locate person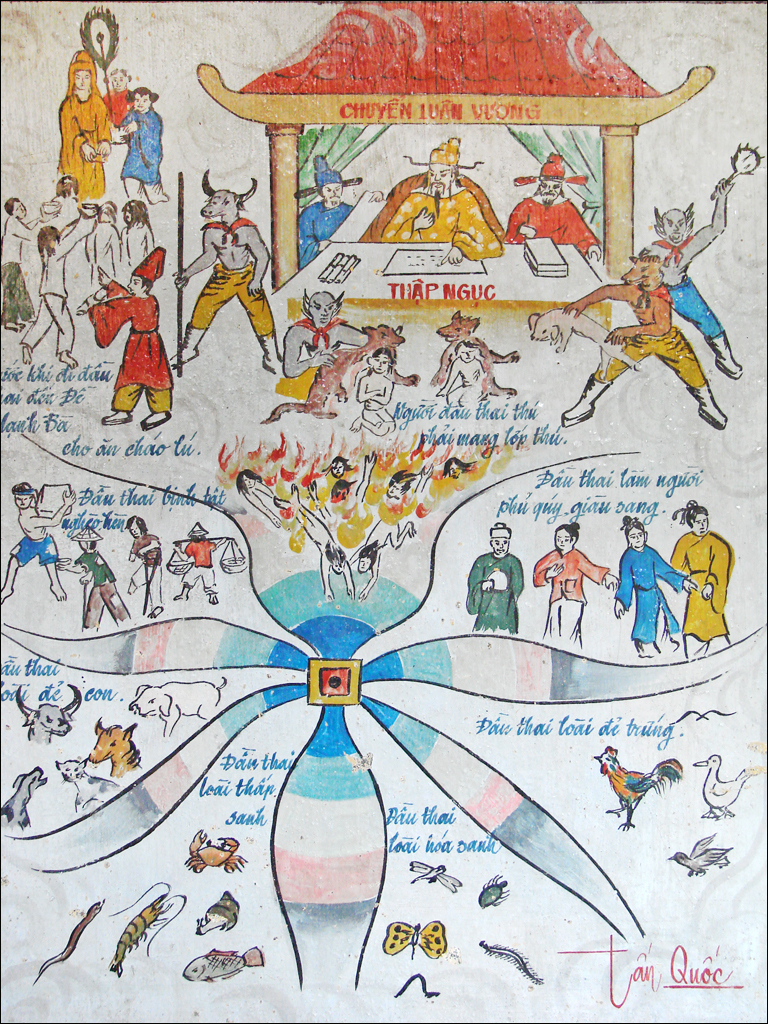
left=437, top=334, right=486, bottom=409
